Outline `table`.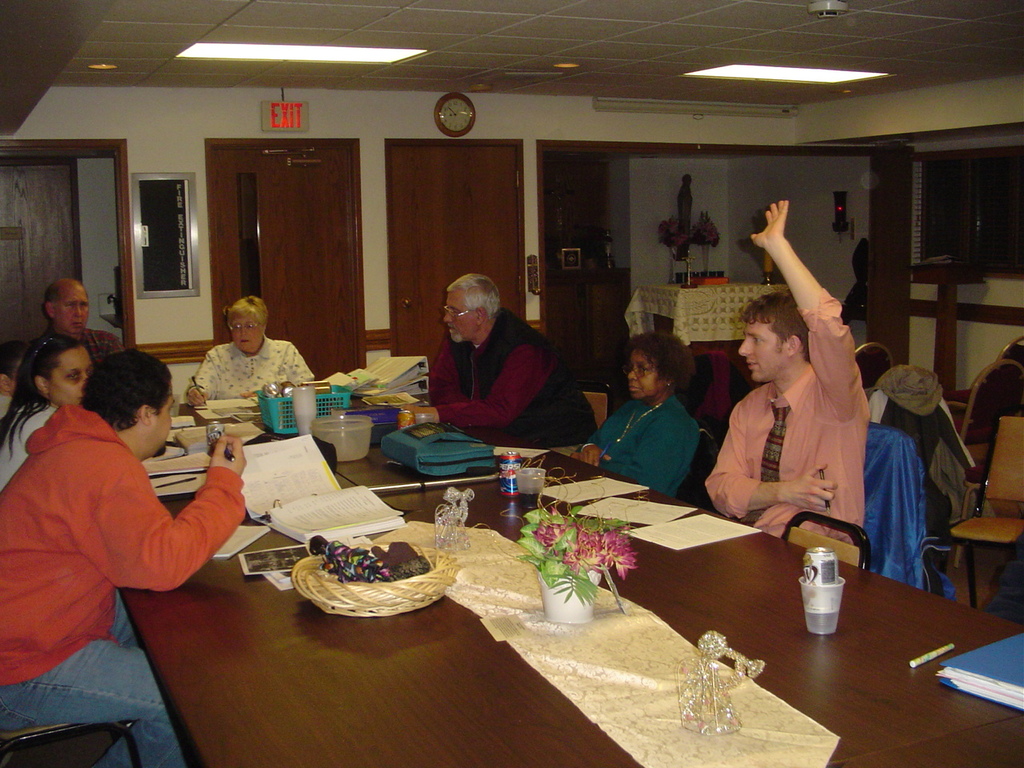
Outline: 154, 383, 606, 538.
